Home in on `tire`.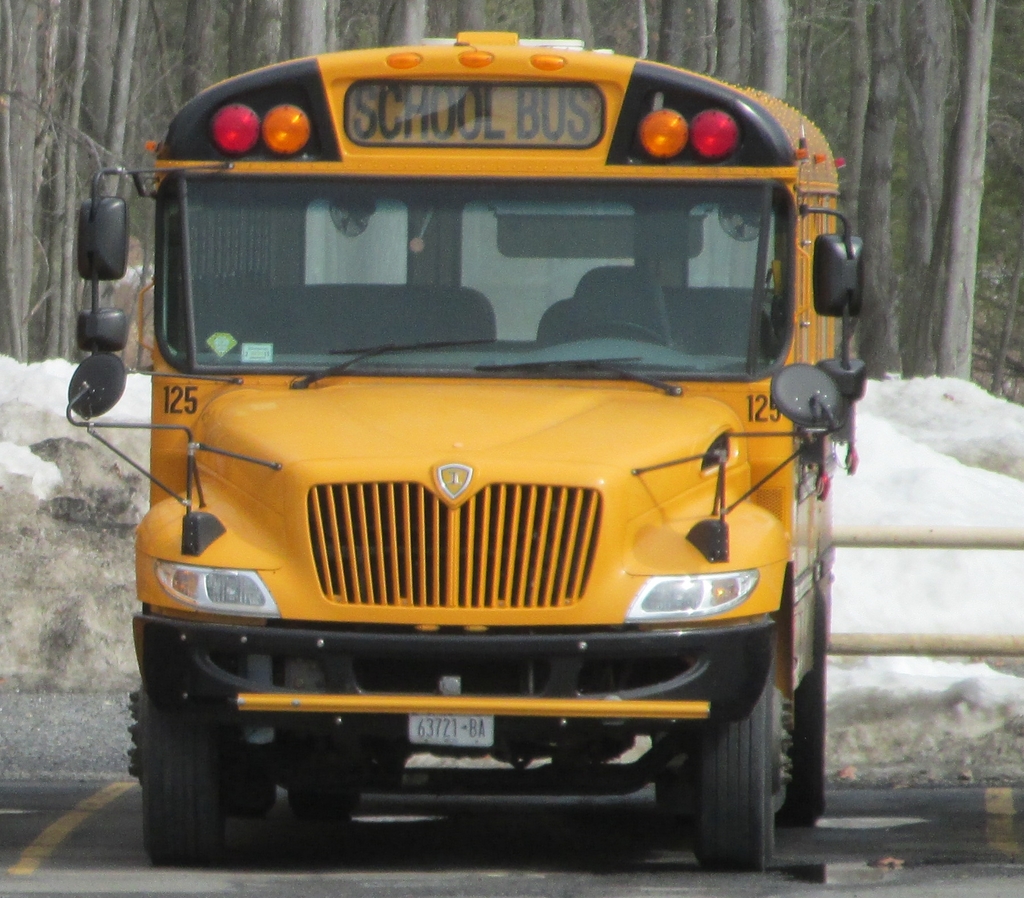
Homed in at [232, 744, 281, 809].
